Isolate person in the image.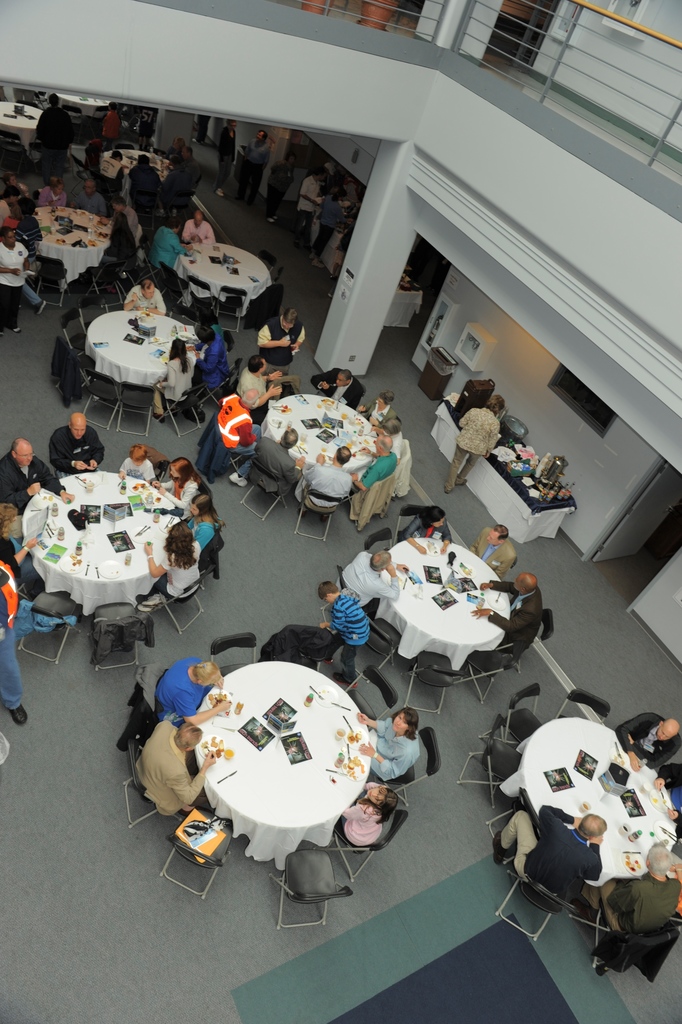
Isolated region: crop(653, 763, 681, 833).
